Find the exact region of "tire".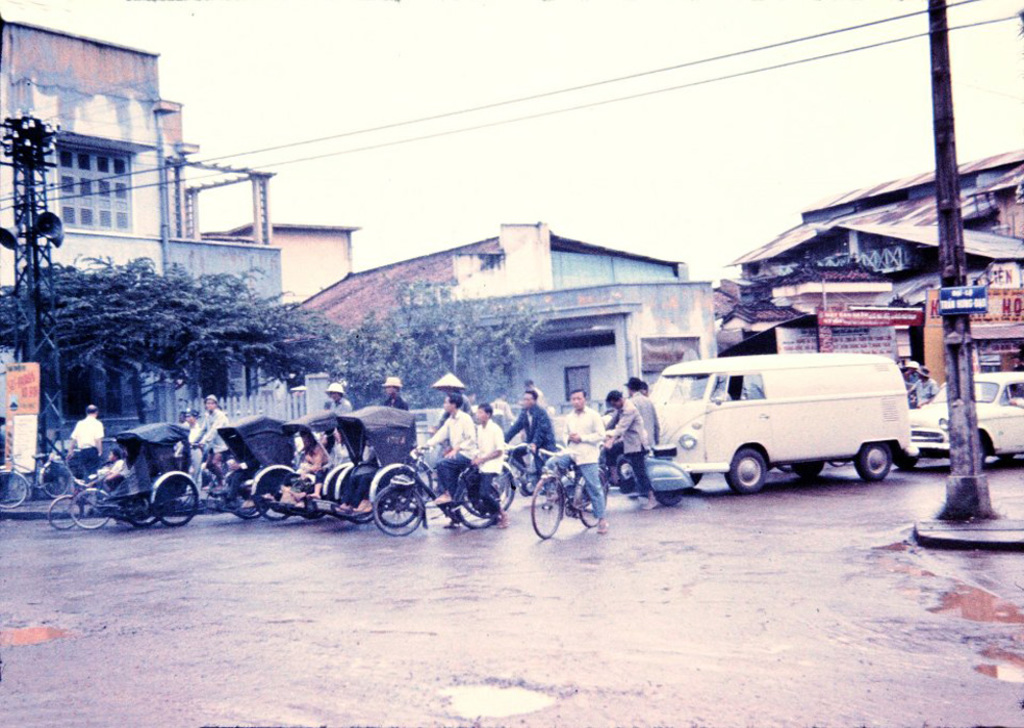
Exact region: 724,446,768,494.
